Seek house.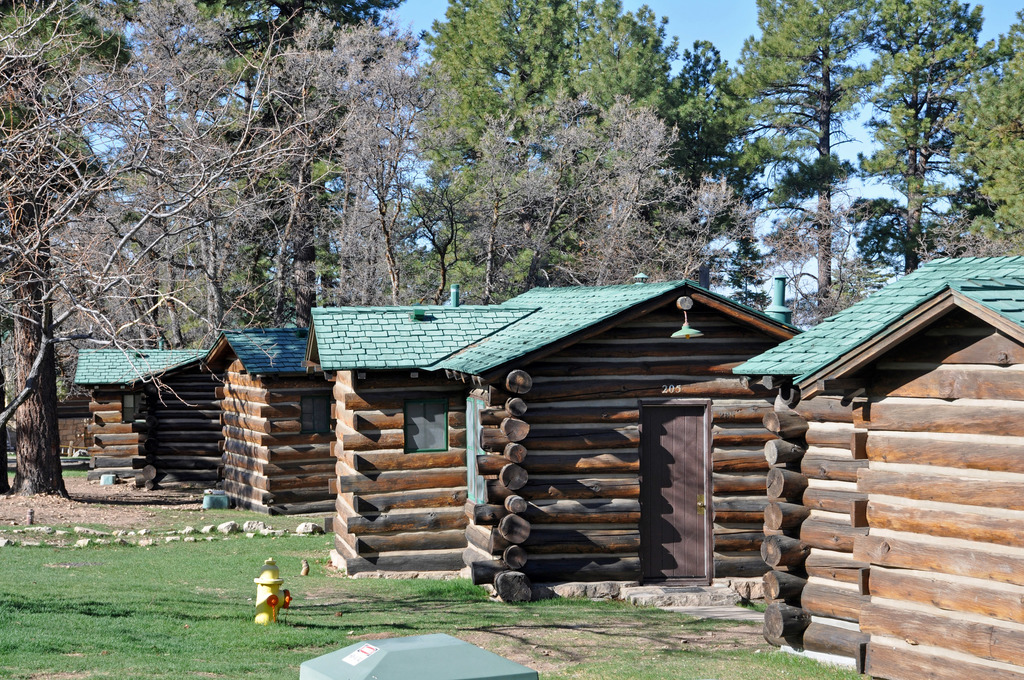
x1=196 y1=320 x2=325 y2=509.
